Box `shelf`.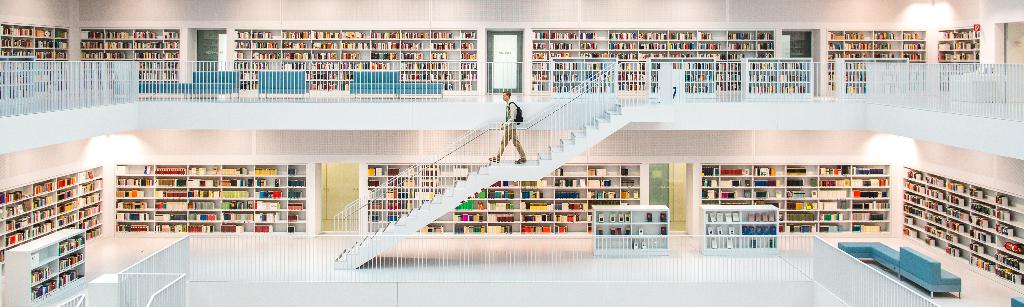
rect(57, 210, 72, 224).
